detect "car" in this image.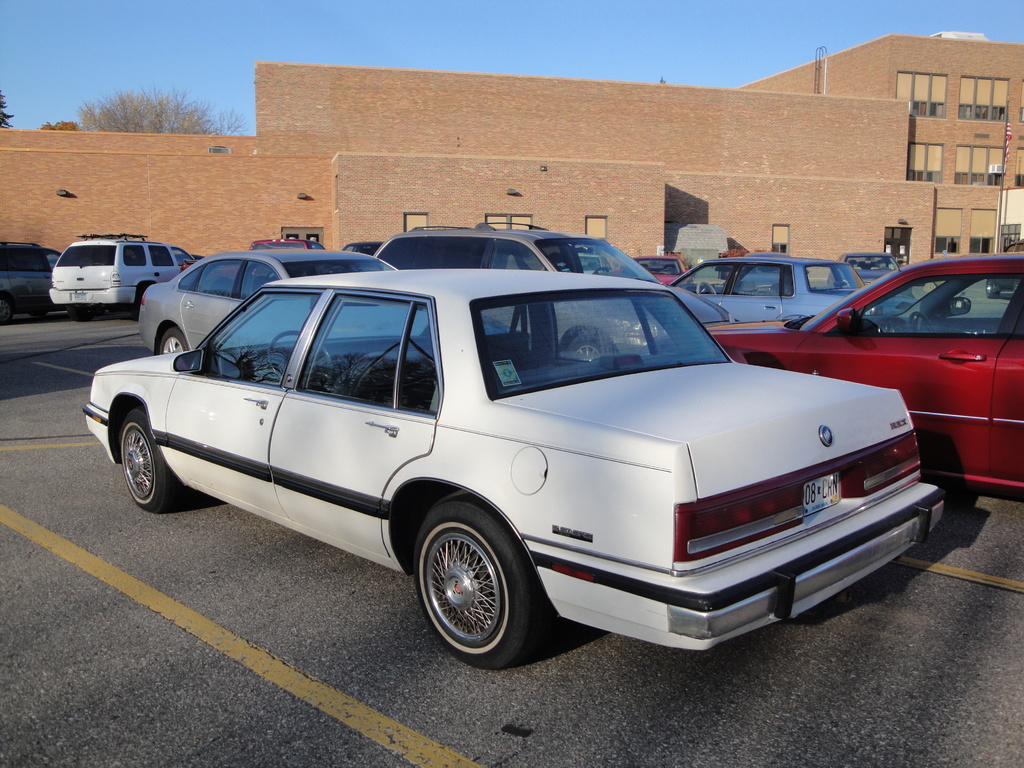
Detection: [x1=675, y1=260, x2=860, y2=320].
